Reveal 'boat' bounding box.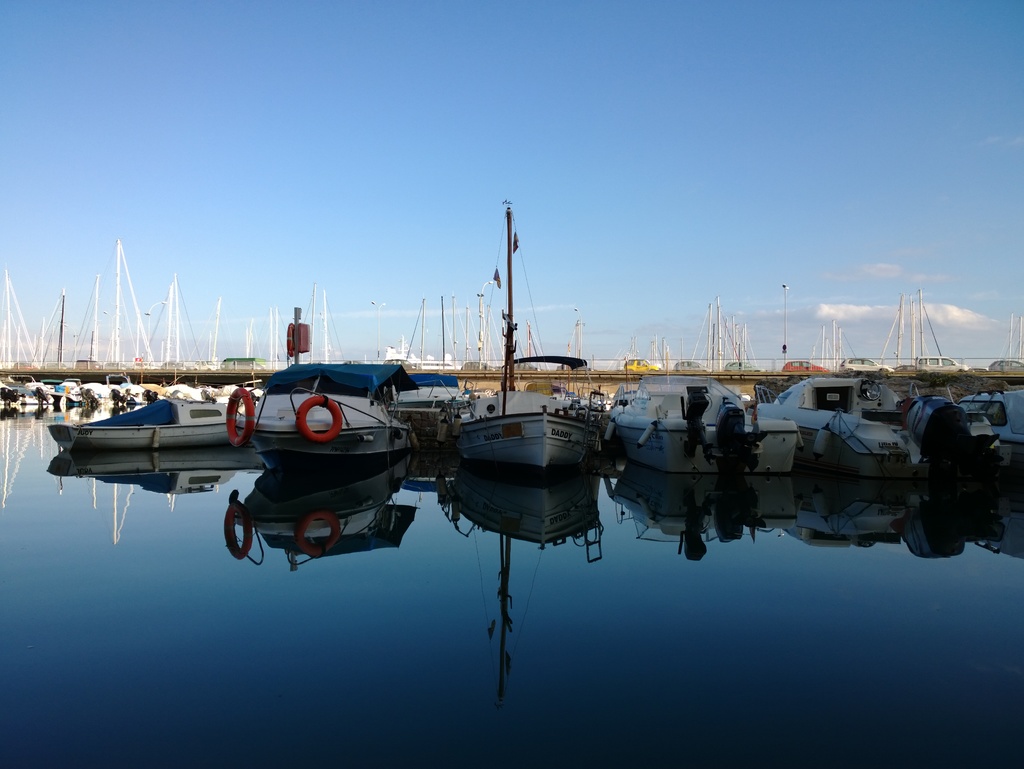
Revealed: 956:385:1023:448.
